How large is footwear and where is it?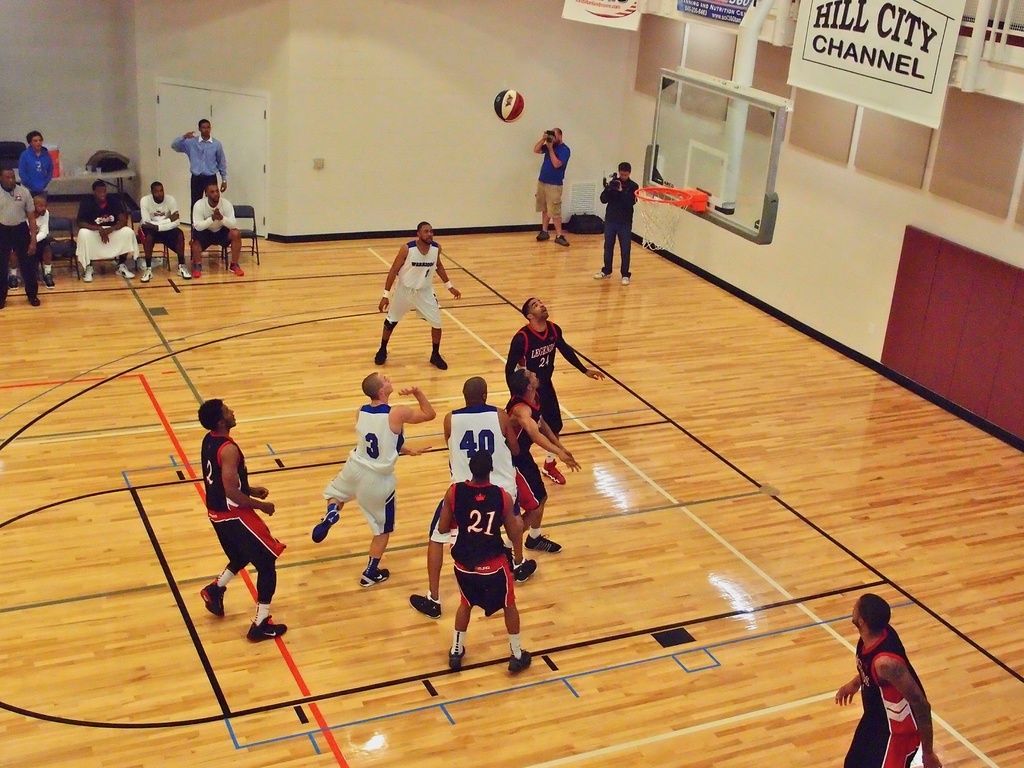
Bounding box: crop(623, 264, 632, 283).
